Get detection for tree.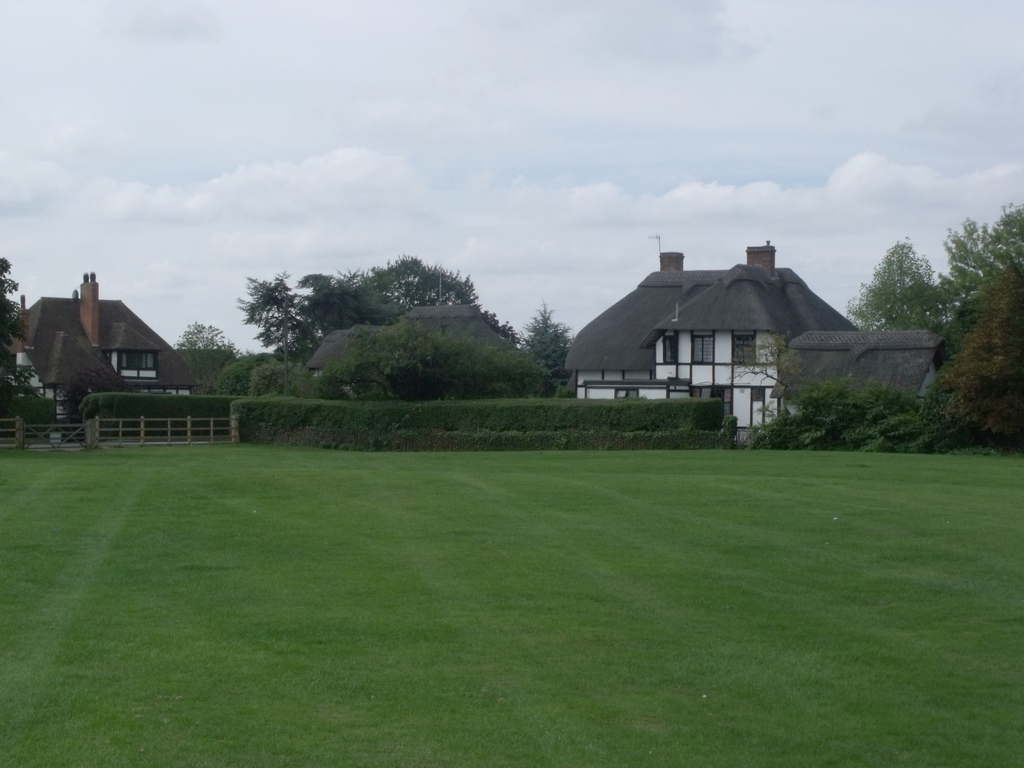
Detection: box=[354, 252, 490, 319].
